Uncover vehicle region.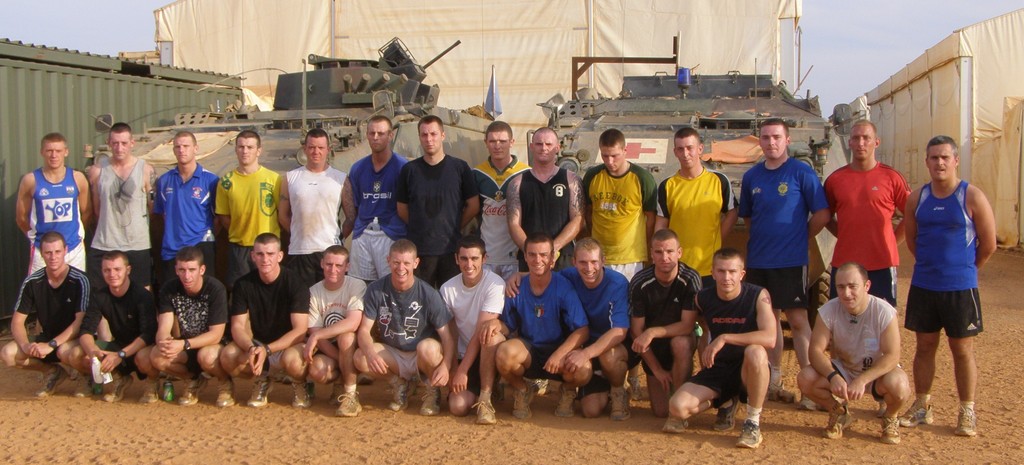
Uncovered: pyautogui.locateOnScreen(89, 32, 493, 251).
